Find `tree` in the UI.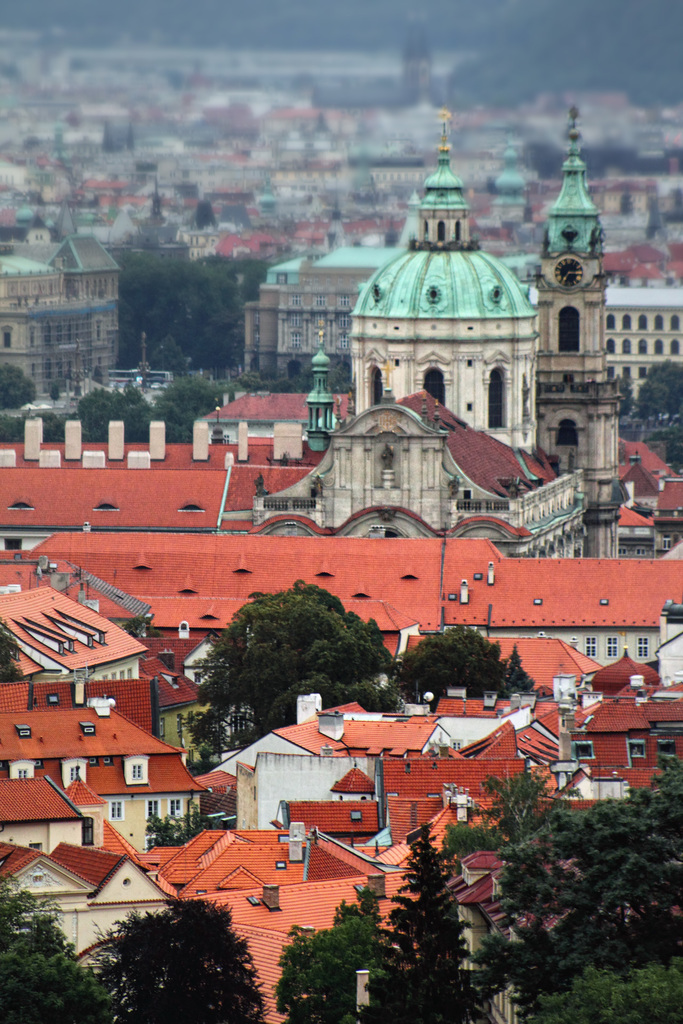
UI element at detection(437, 822, 502, 871).
